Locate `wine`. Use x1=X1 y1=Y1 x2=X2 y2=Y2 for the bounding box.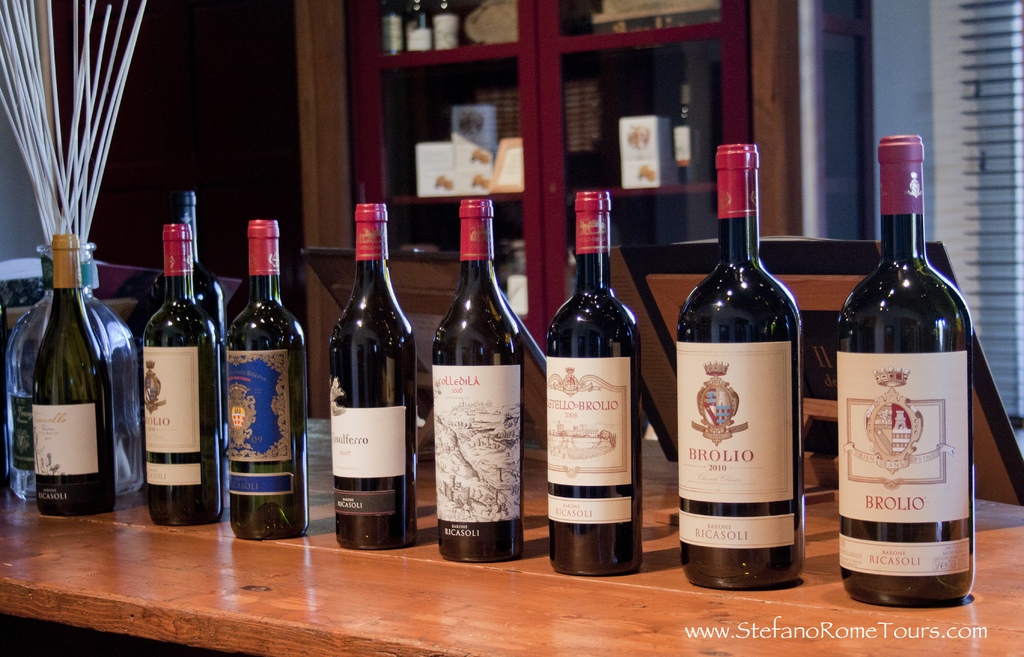
x1=152 y1=192 x2=227 y2=455.
